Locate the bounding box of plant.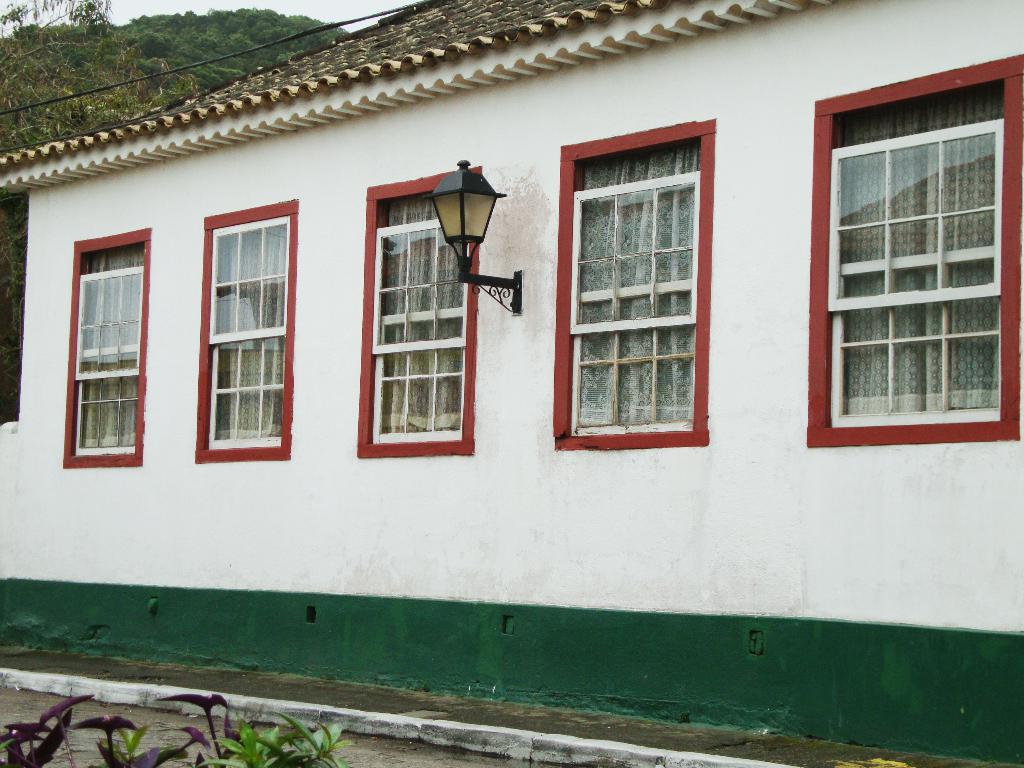
Bounding box: select_region(198, 712, 358, 767).
